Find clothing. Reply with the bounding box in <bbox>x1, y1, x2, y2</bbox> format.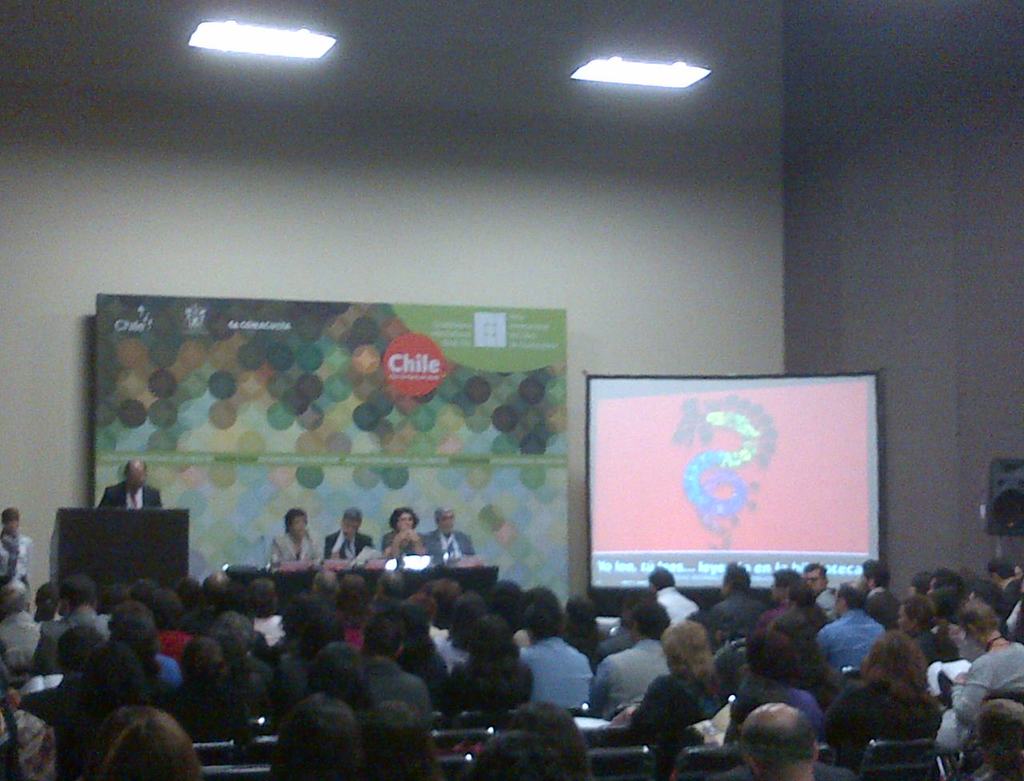
<bbox>386, 535, 431, 557</bbox>.
